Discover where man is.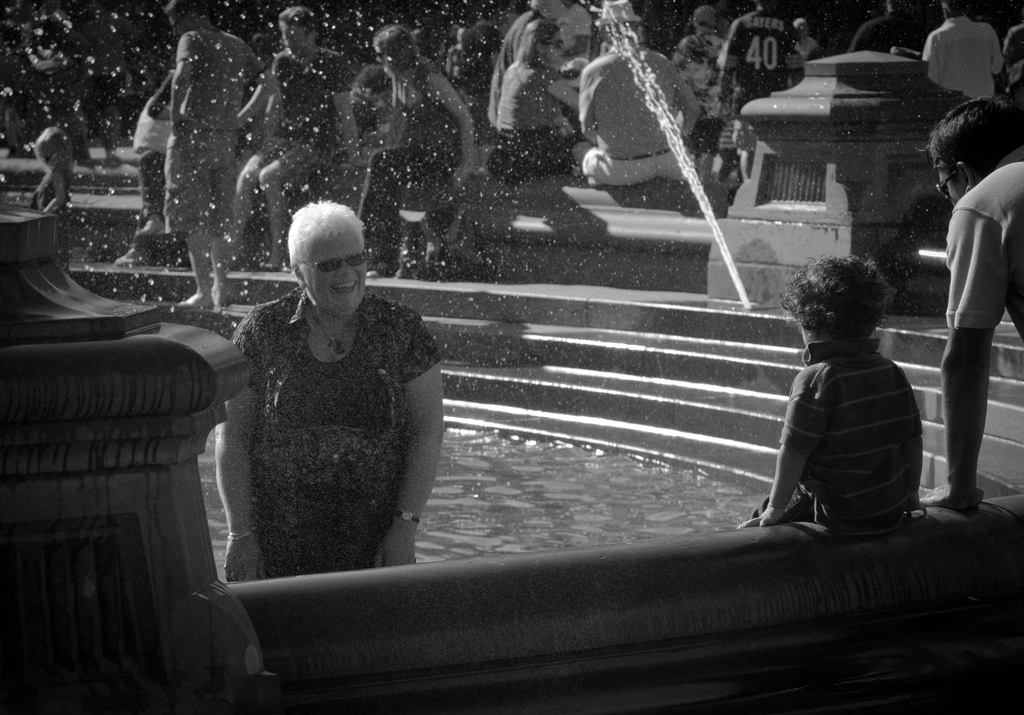
Discovered at x1=724 y1=0 x2=809 y2=192.
